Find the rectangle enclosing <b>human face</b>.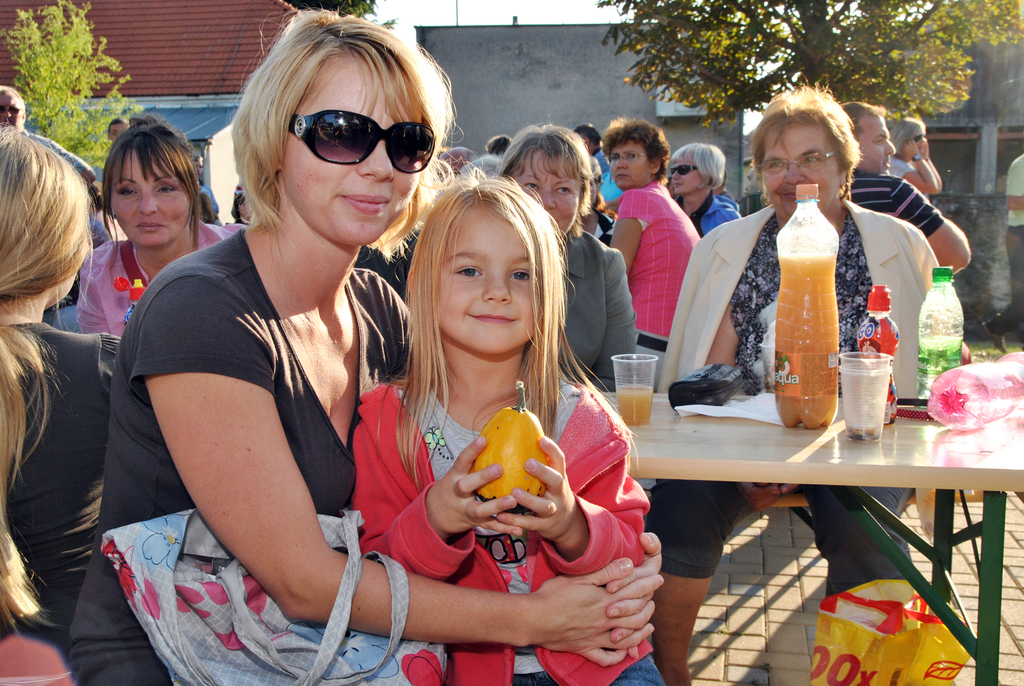
(110,122,125,143).
